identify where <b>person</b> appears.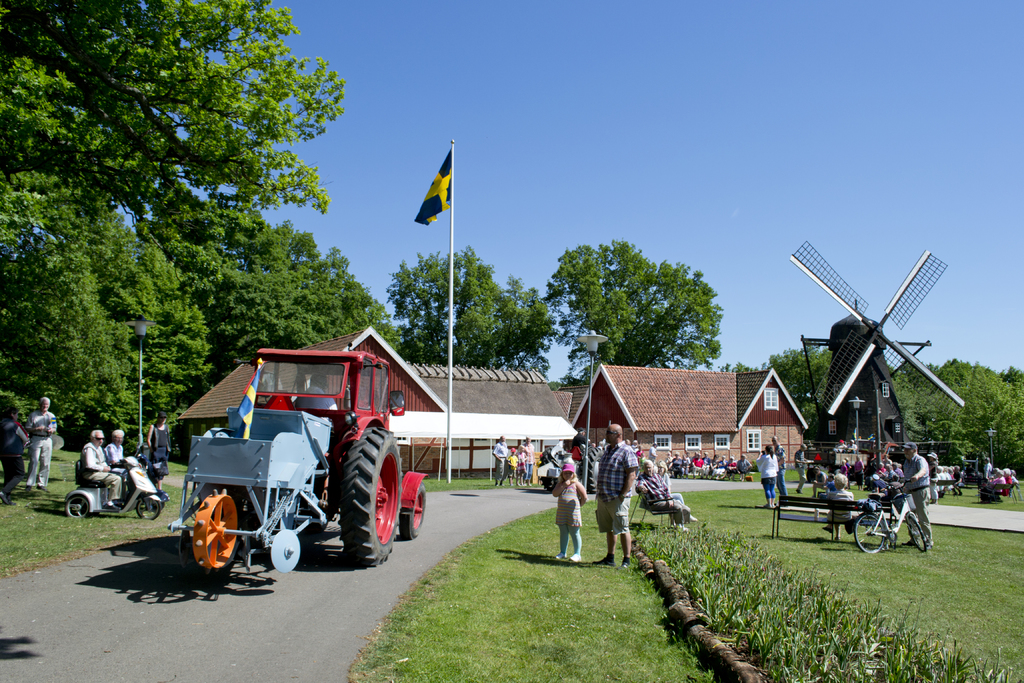
Appears at crop(825, 475, 856, 542).
